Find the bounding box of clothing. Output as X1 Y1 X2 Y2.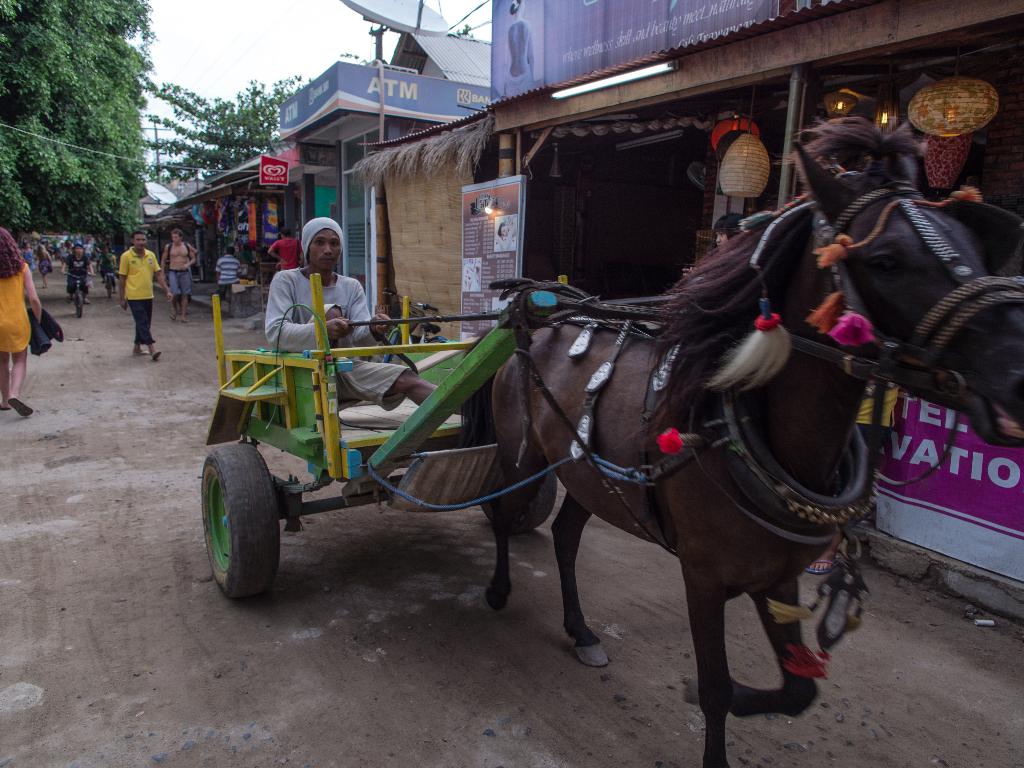
213 253 241 295.
